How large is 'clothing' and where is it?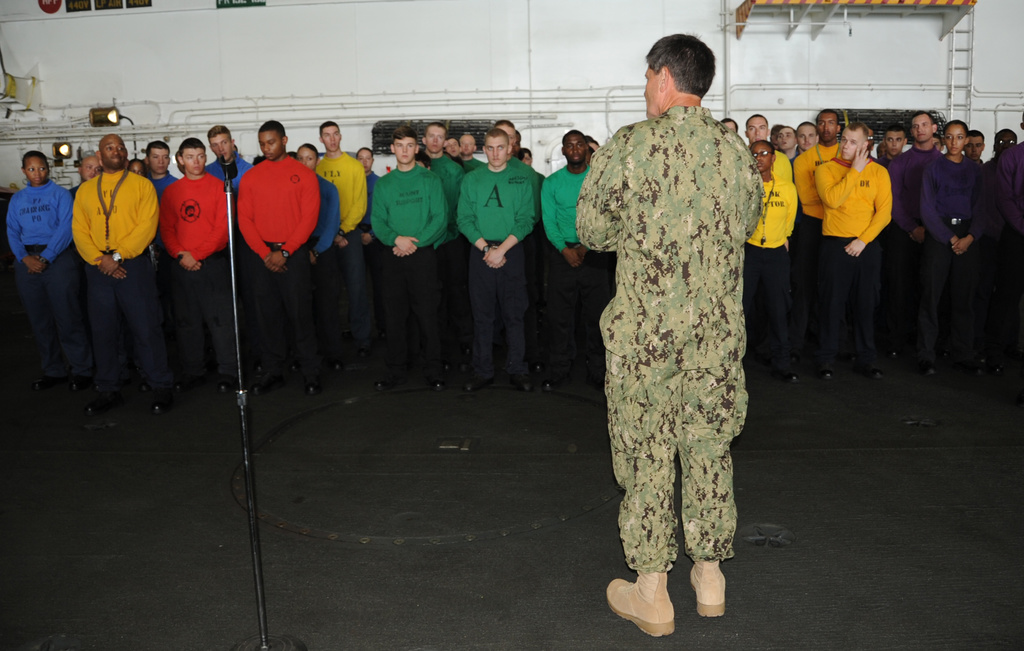
Bounding box: bbox(246, 274, 320, 402).
